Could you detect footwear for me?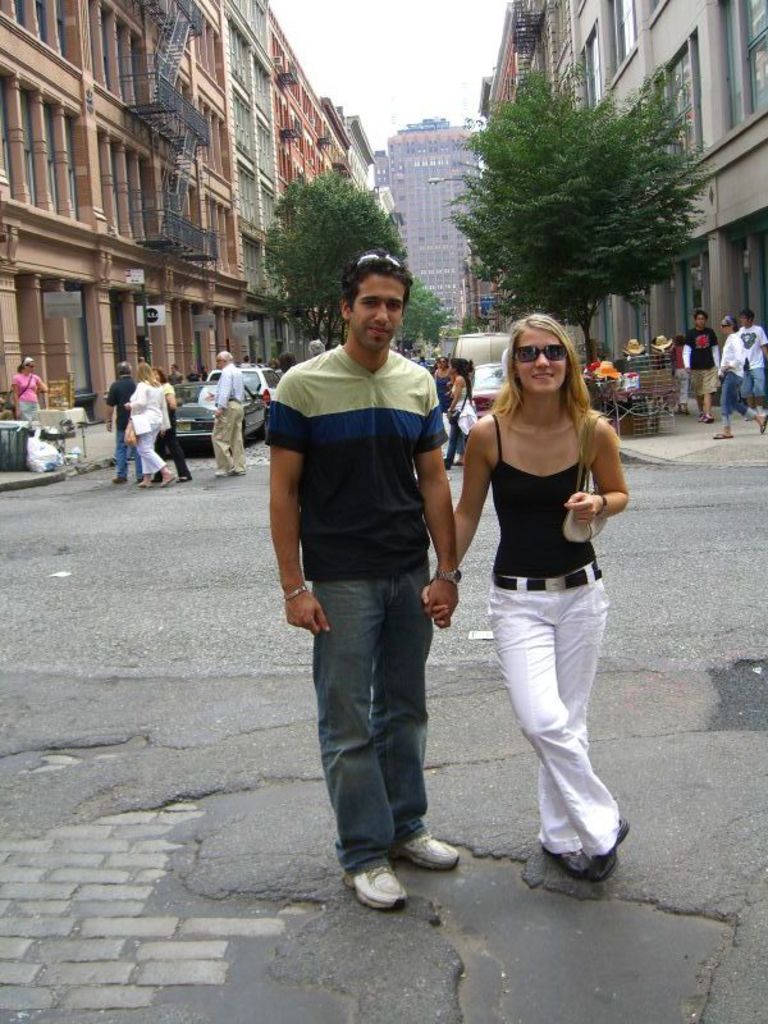
Detection result: <box>557,850,584,877</box>.
